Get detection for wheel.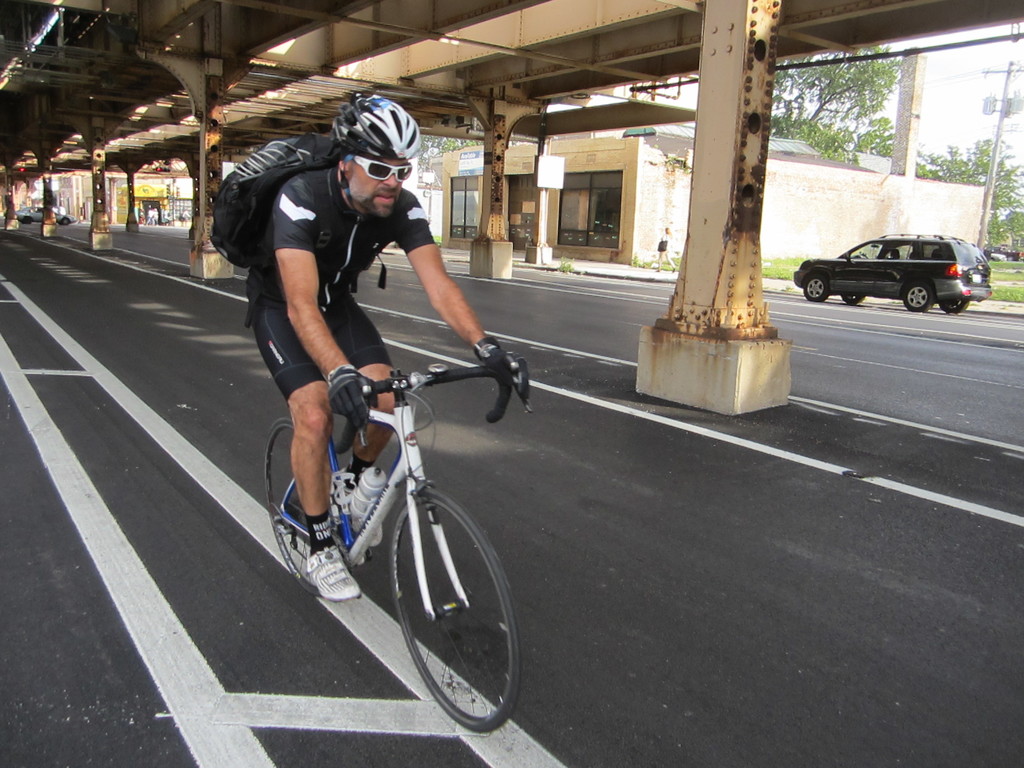
Detection: [805,275,830,303].
